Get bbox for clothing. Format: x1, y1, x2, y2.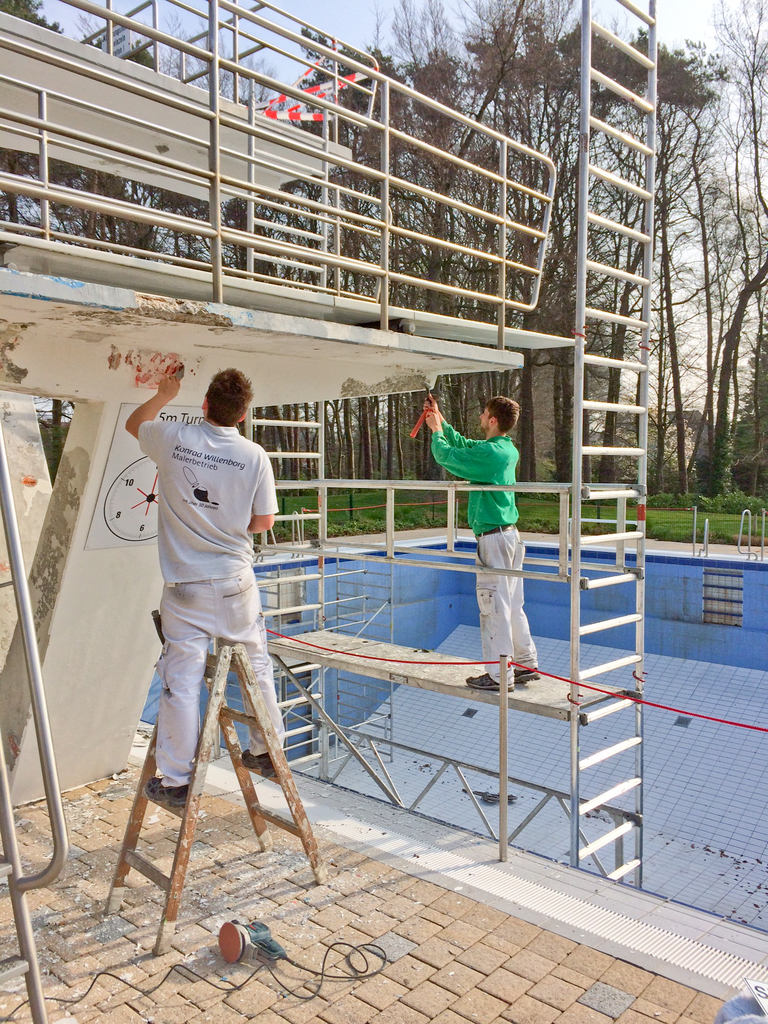
425, 407, 523, 542.
